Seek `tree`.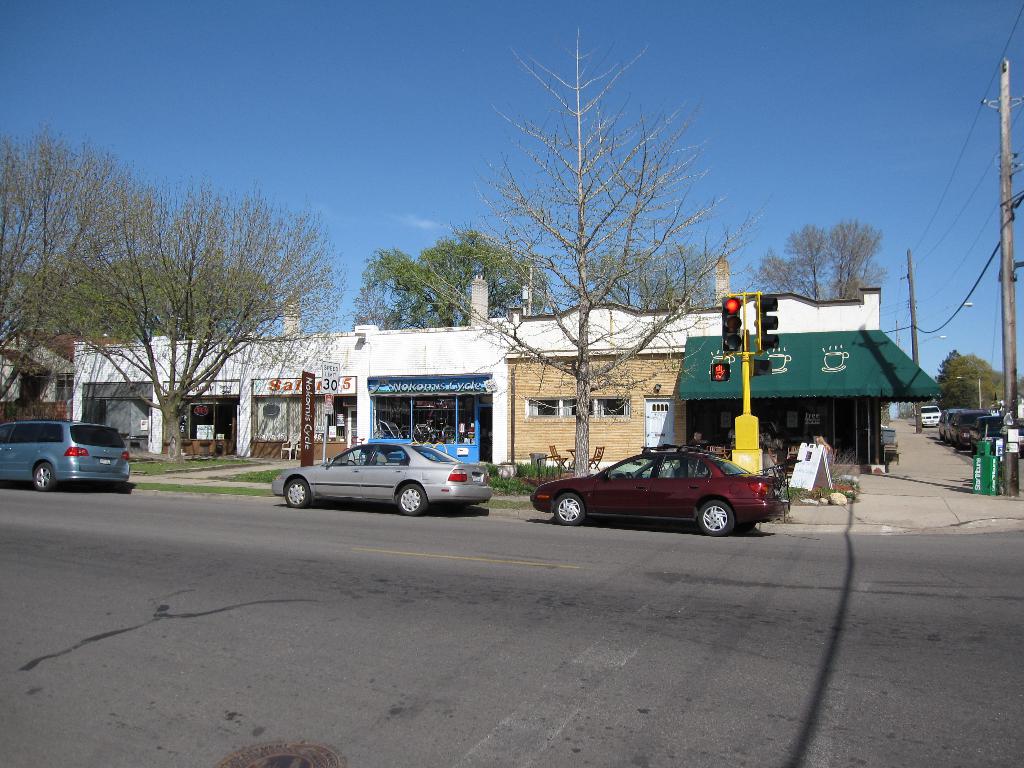
x1=408 y1=20 x2=752 y2=475.
